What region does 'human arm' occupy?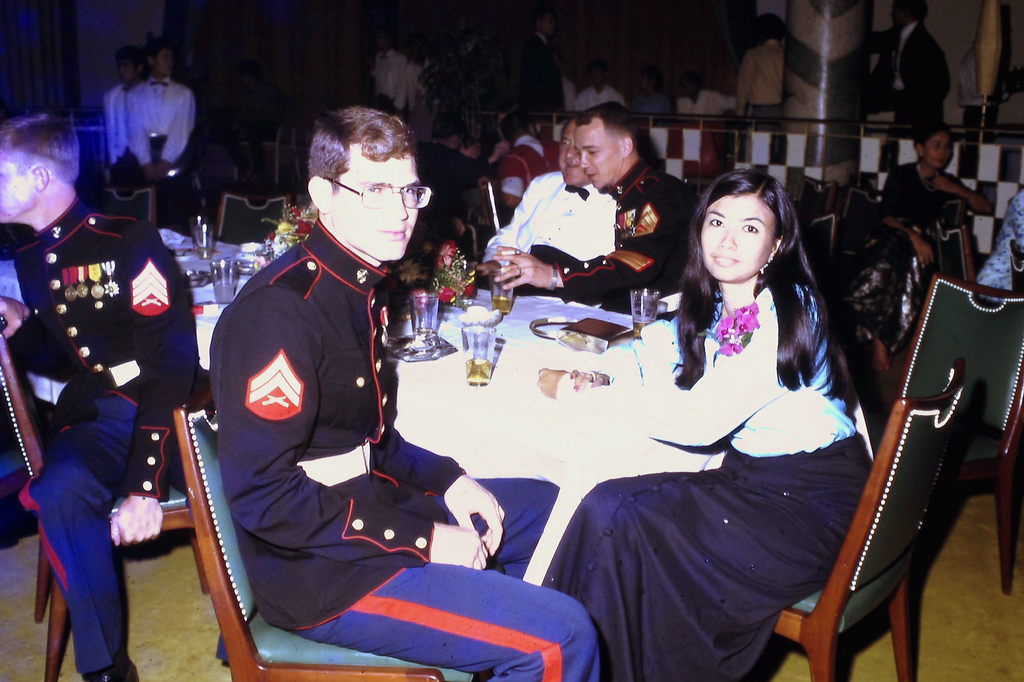
874, 161, 940, 266.
